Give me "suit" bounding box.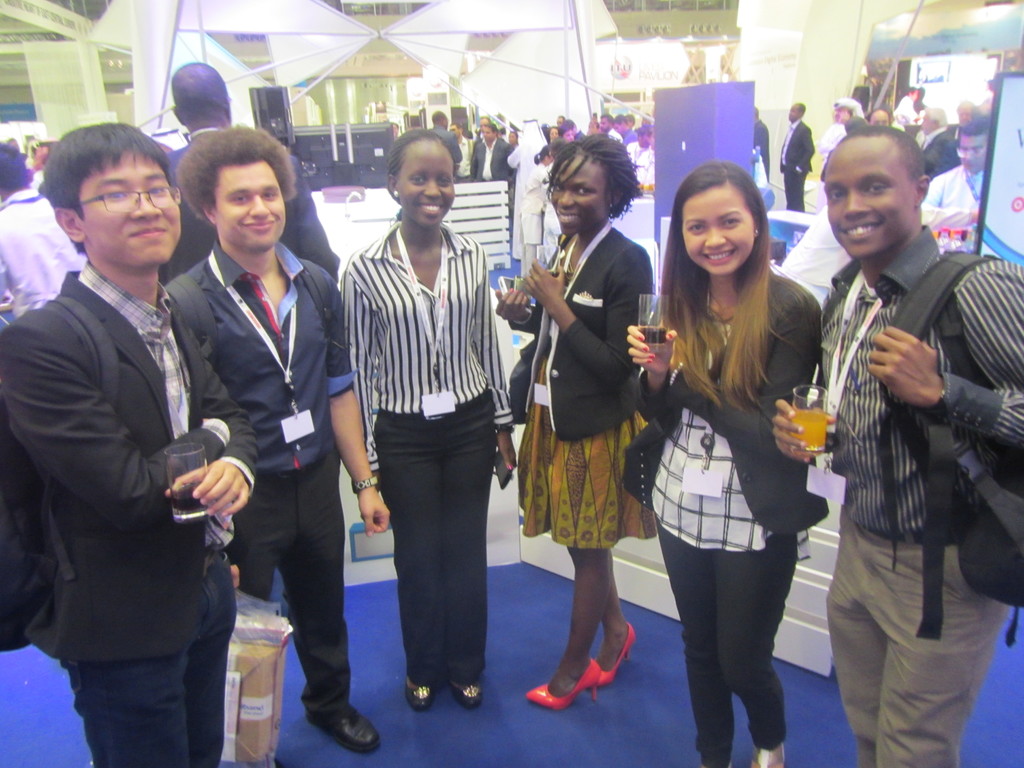
Rect(470, 140, 515, 186).
